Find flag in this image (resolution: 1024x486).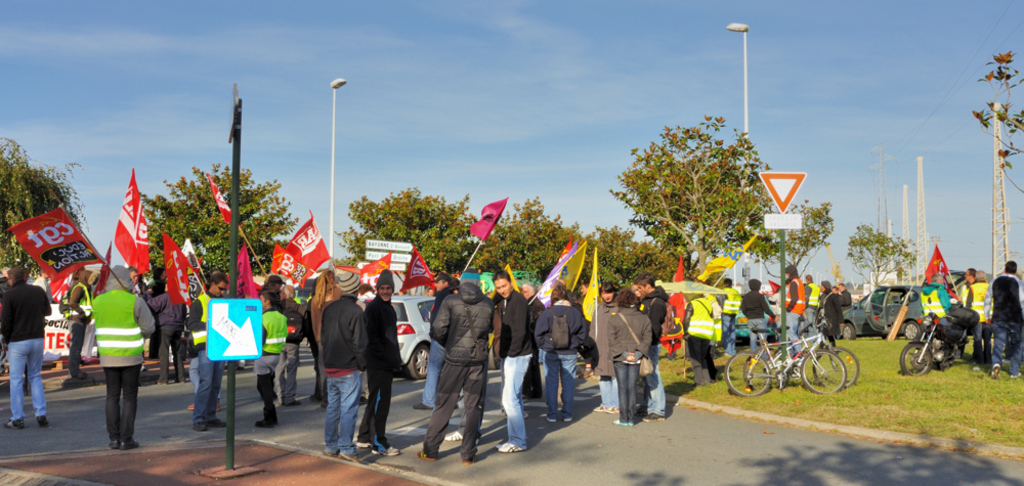
l=91, t=255, r=104, b=300.
